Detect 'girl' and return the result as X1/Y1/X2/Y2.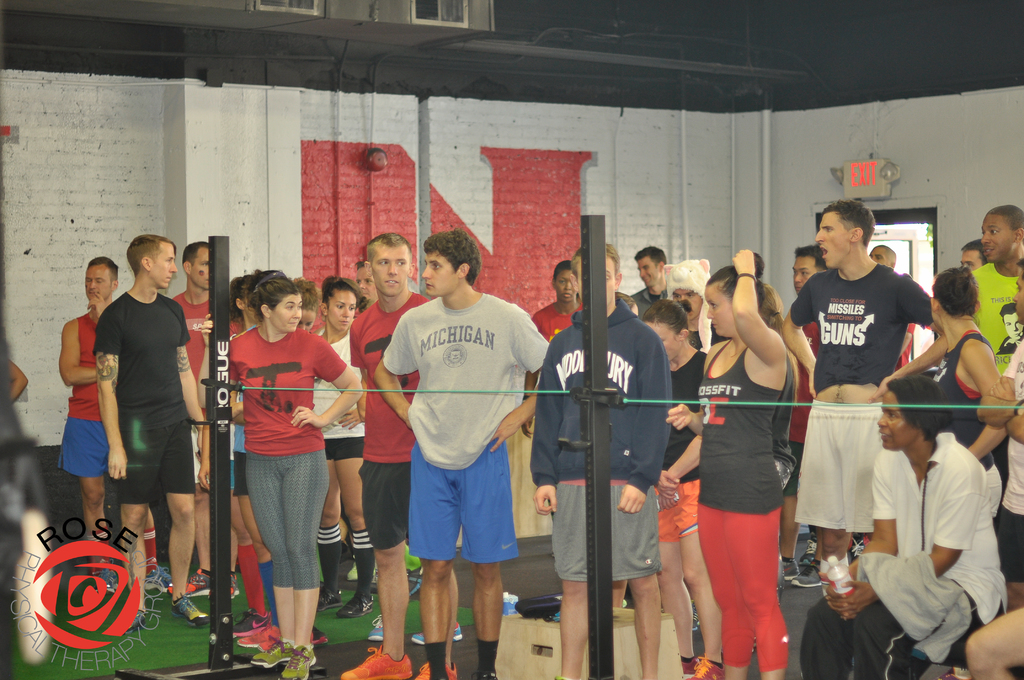
314/271/374/618.
